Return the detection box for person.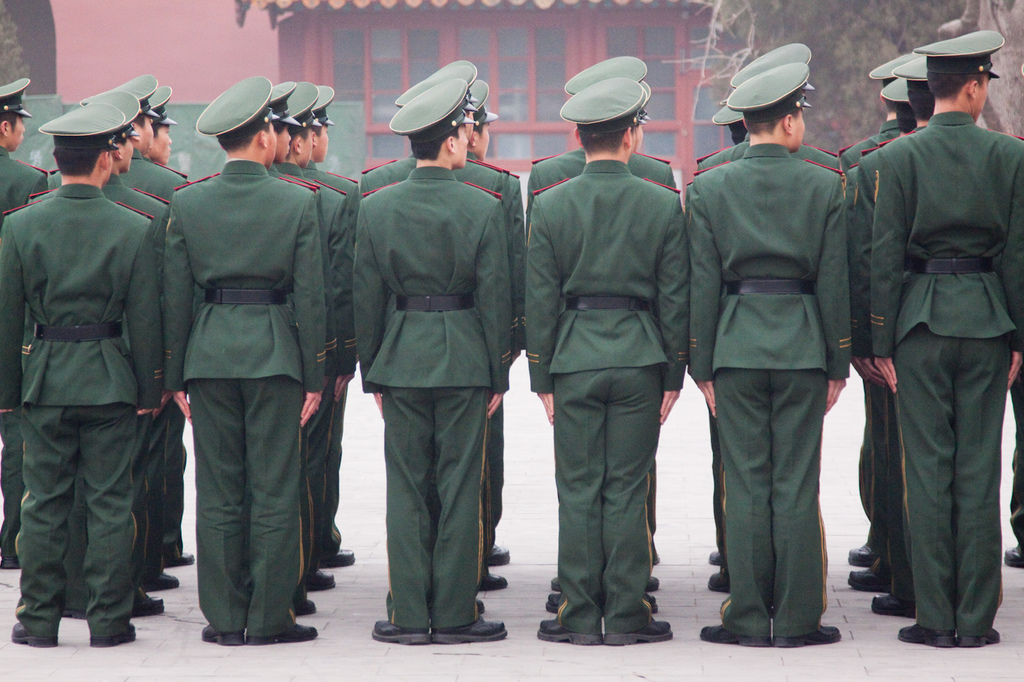
detection(342, 76, 515, 643).
